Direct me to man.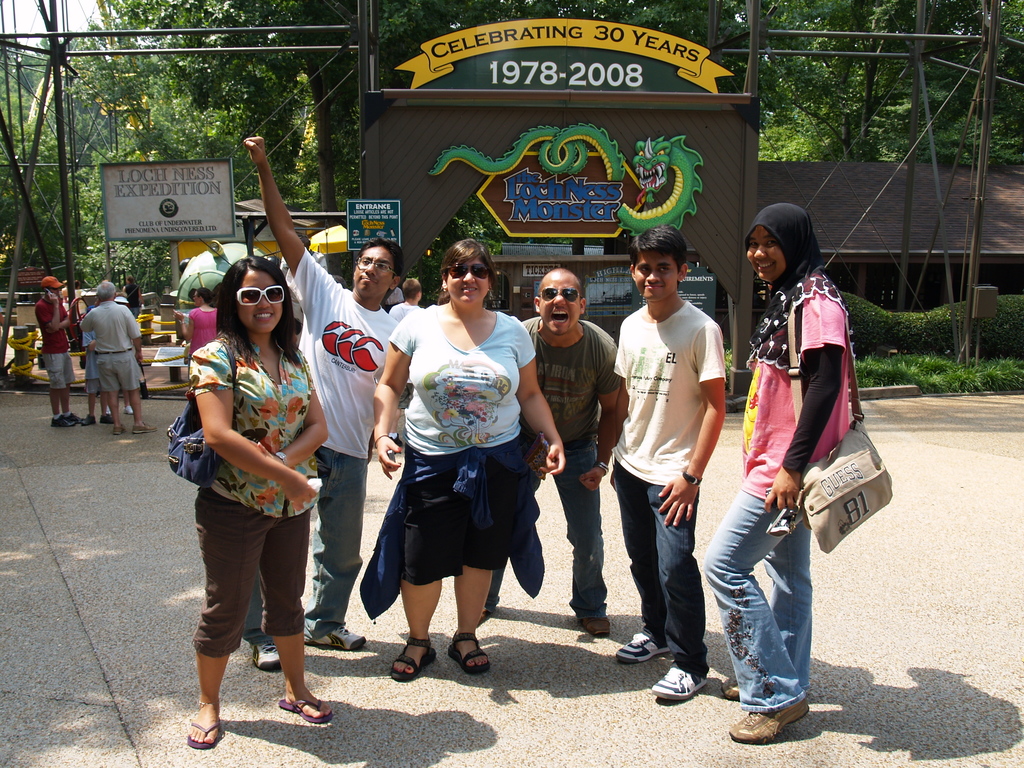
Direction: region(473, 269, 620, 637).
